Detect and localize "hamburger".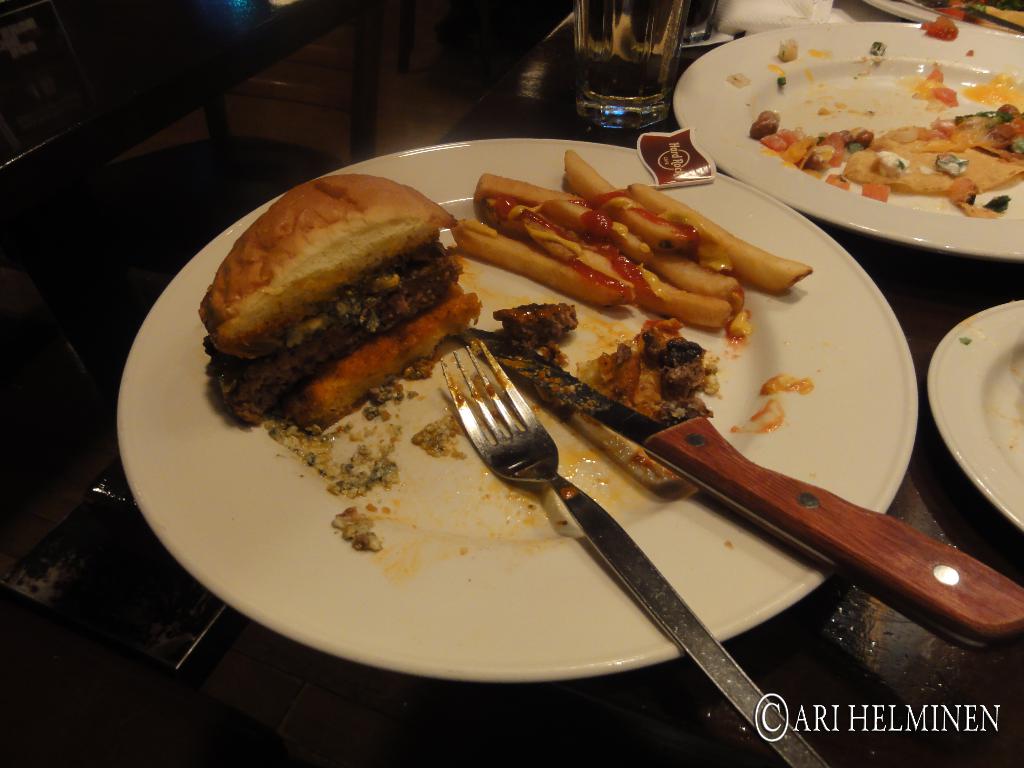
Localized at <bbox>196, 177, 486, 434</bbox>.
